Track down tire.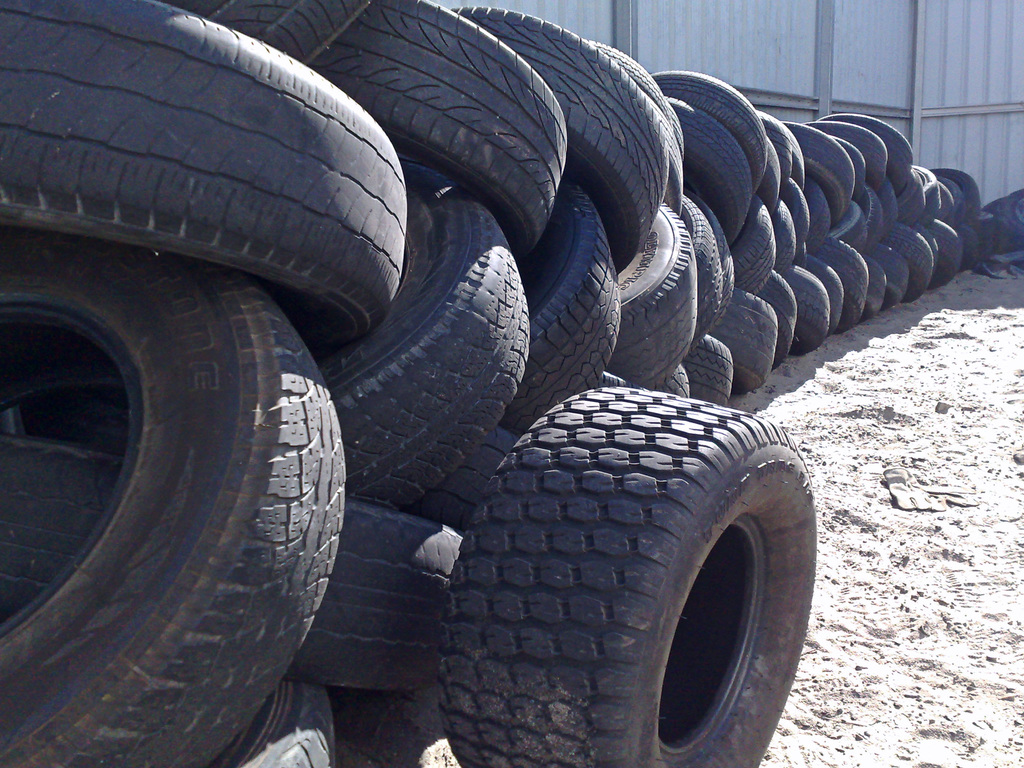
Tracked to l=1007, t=188, r=1023, b=235.
